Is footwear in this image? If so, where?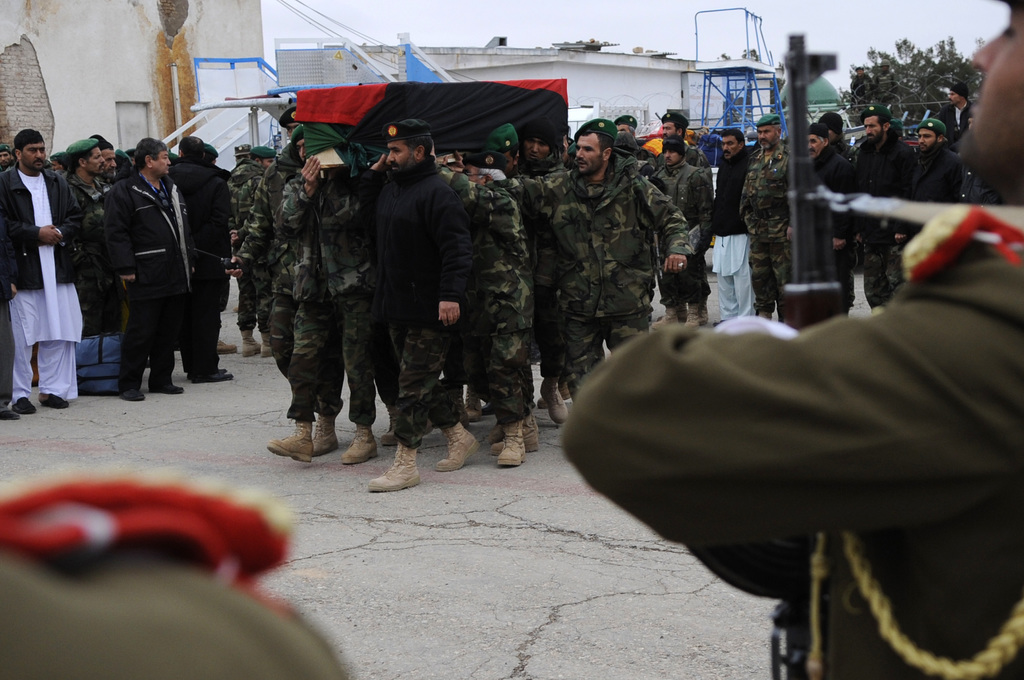
Yes, at 701/300/708/321.
